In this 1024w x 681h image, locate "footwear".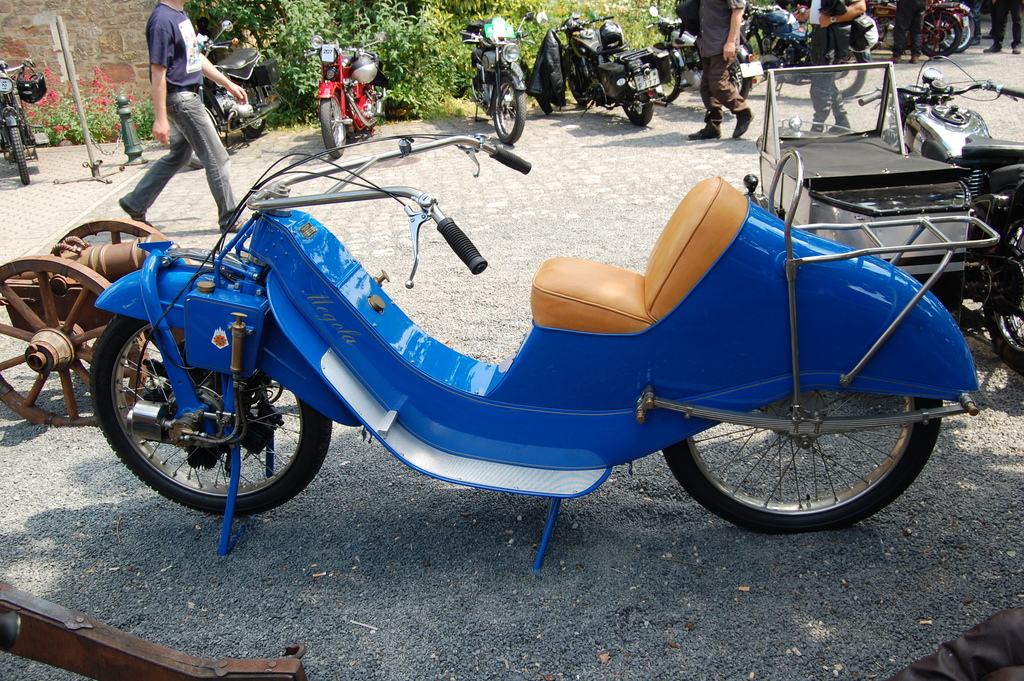
Bounding box: bbox(117, 199, 151, 228).
